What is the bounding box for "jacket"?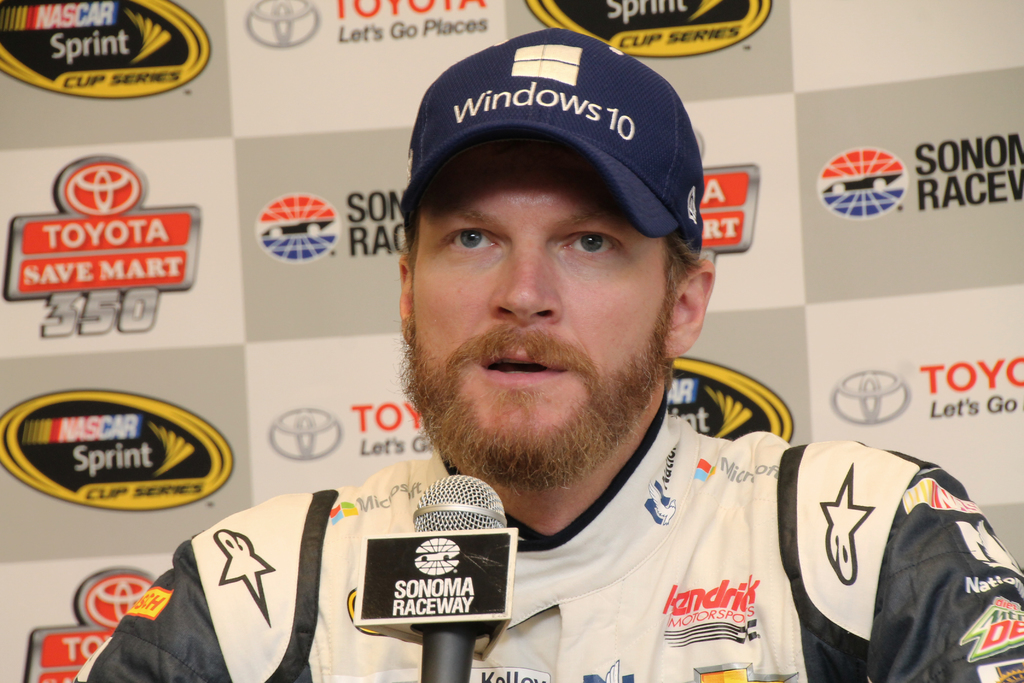
(left=74, top=402, right=1023, bottom=682).
